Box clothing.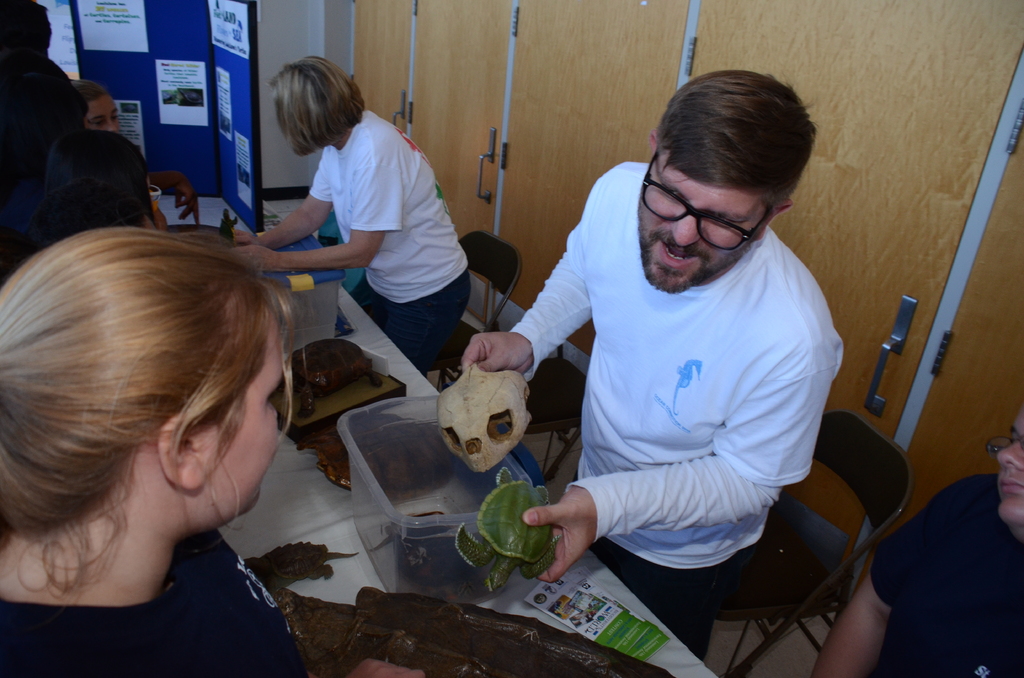
detection(0, 523, 307, 677).
